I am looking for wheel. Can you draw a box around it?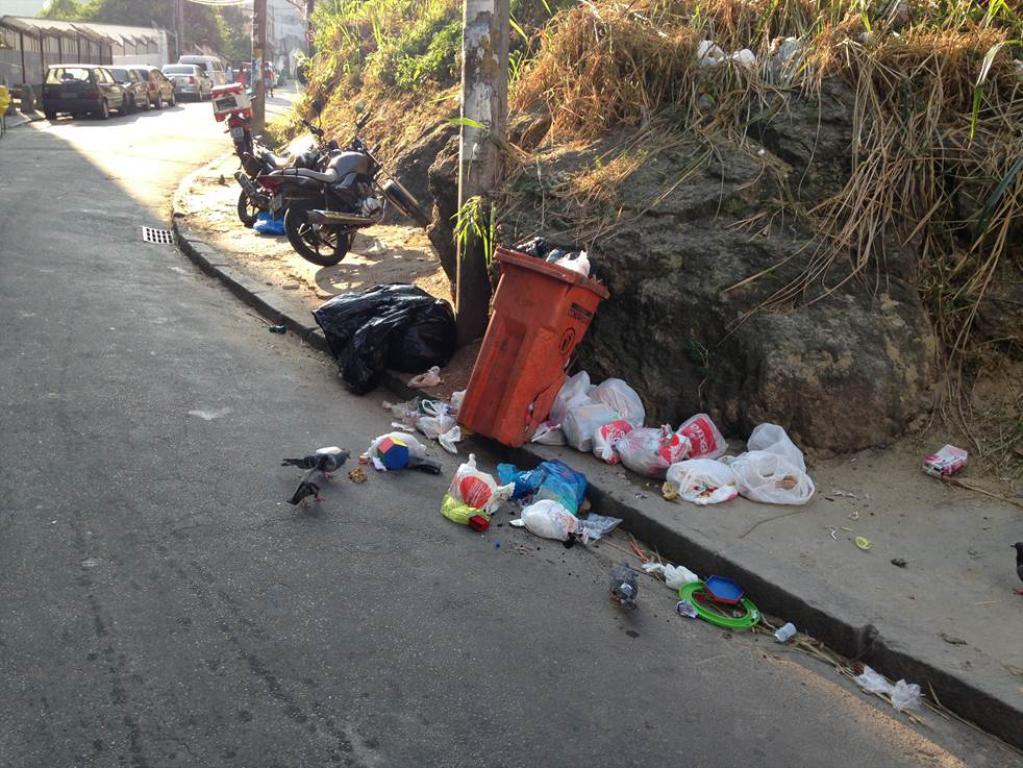
Sure, the bounding box is (385, 179, 427, 224).
